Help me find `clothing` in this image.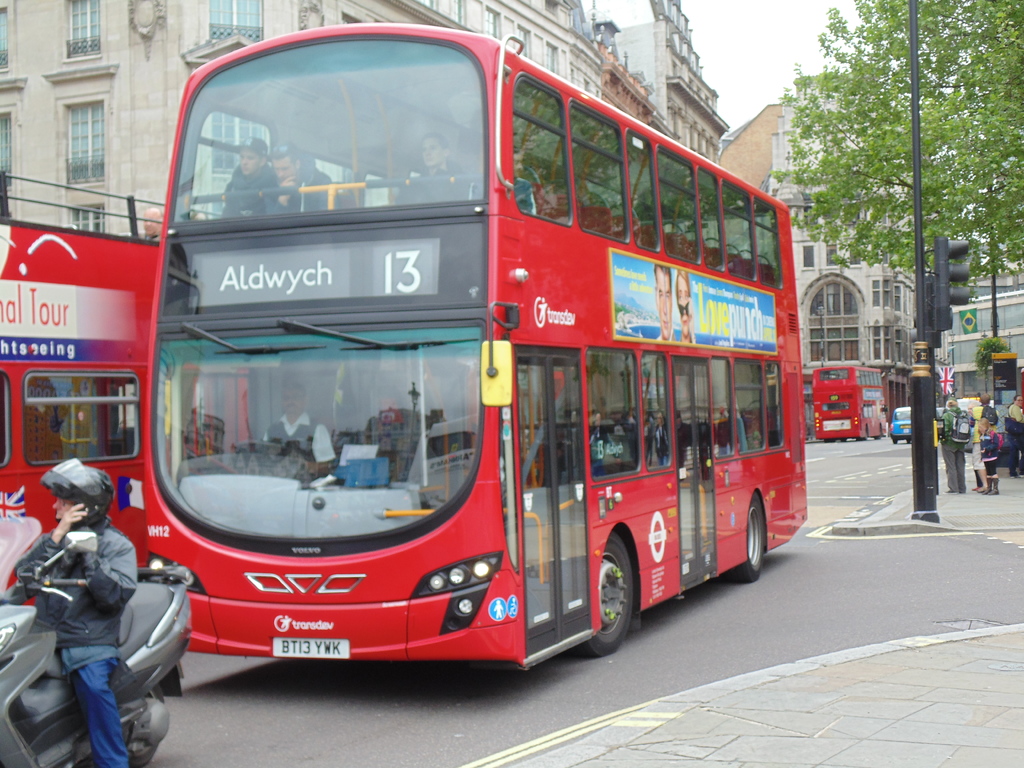
Found it: 262/410/335/463.
